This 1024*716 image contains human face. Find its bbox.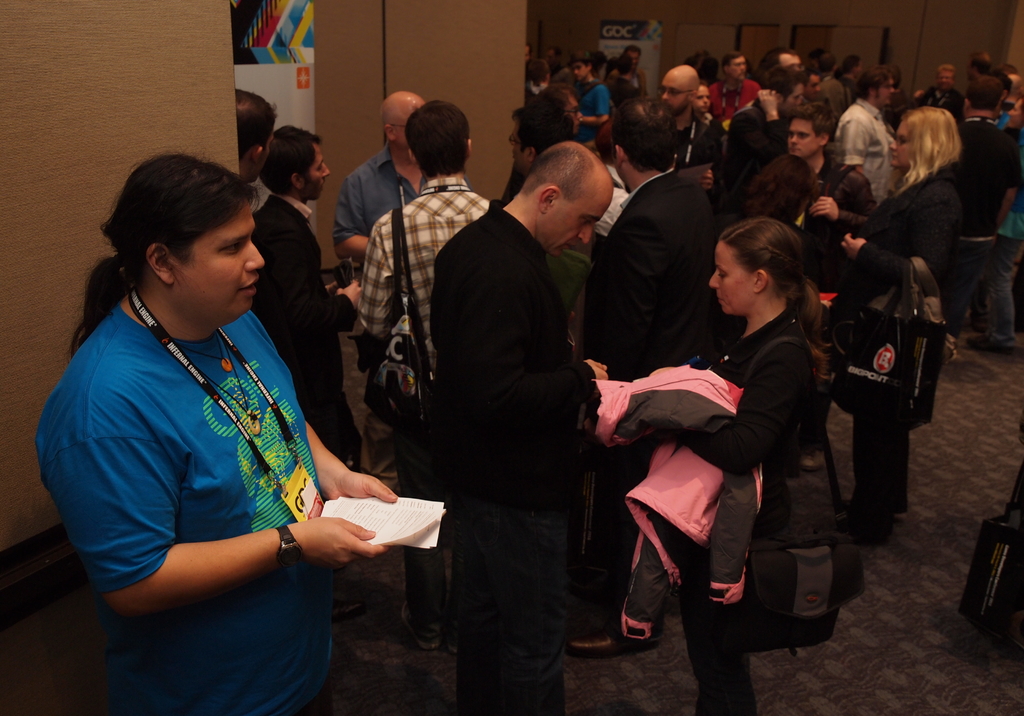
<bbox>890, 118, 911, 168</bbox>.
